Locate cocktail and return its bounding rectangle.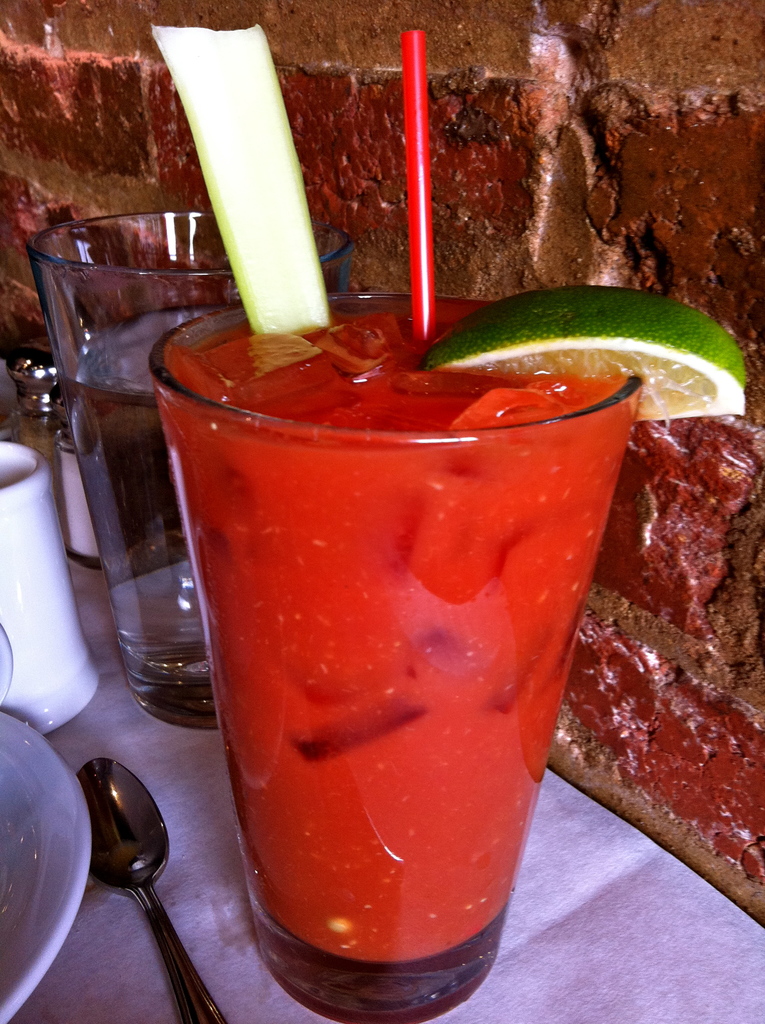
{"left": 145, "top": 15, "right": 746, "bottom": 1023}.
